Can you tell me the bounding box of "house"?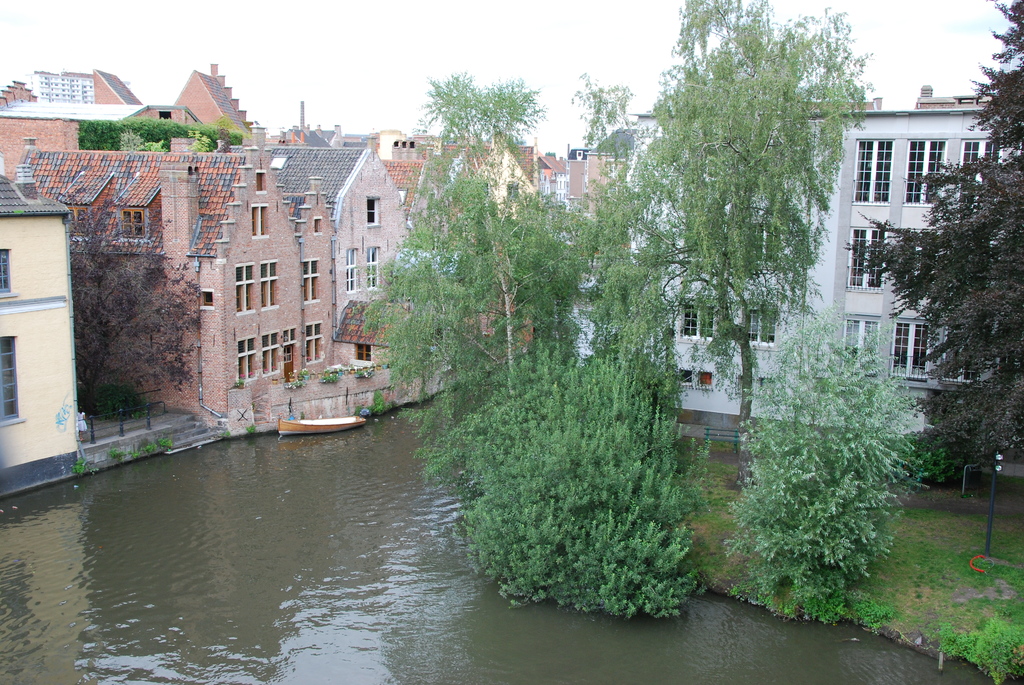
[627,113,1023,442].
